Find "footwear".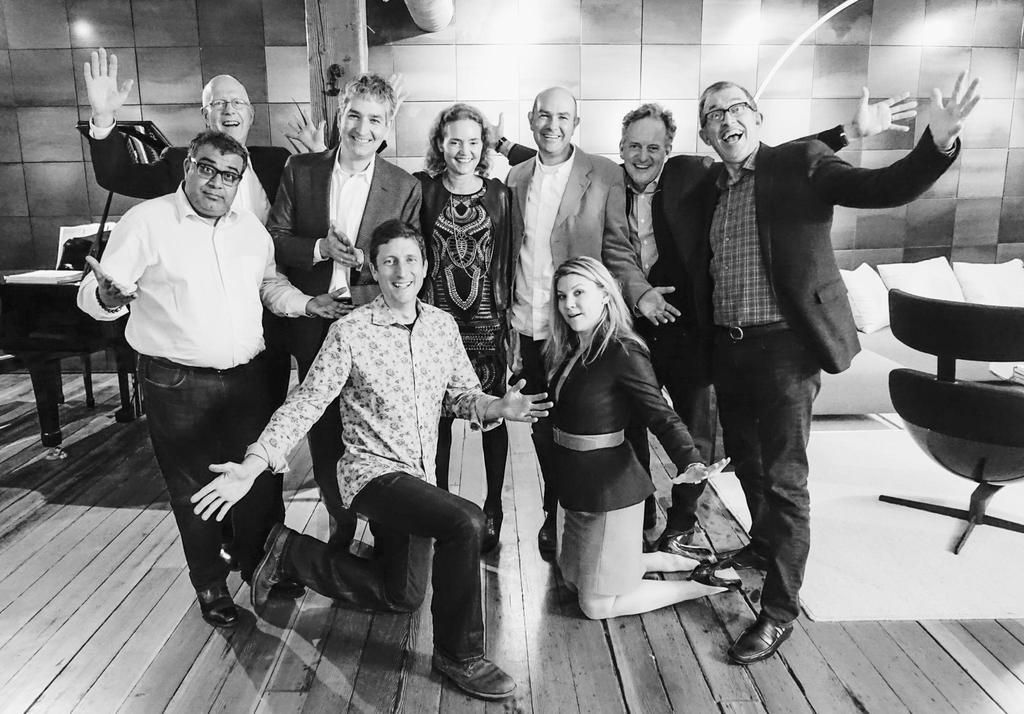
[192,574,247,624].
